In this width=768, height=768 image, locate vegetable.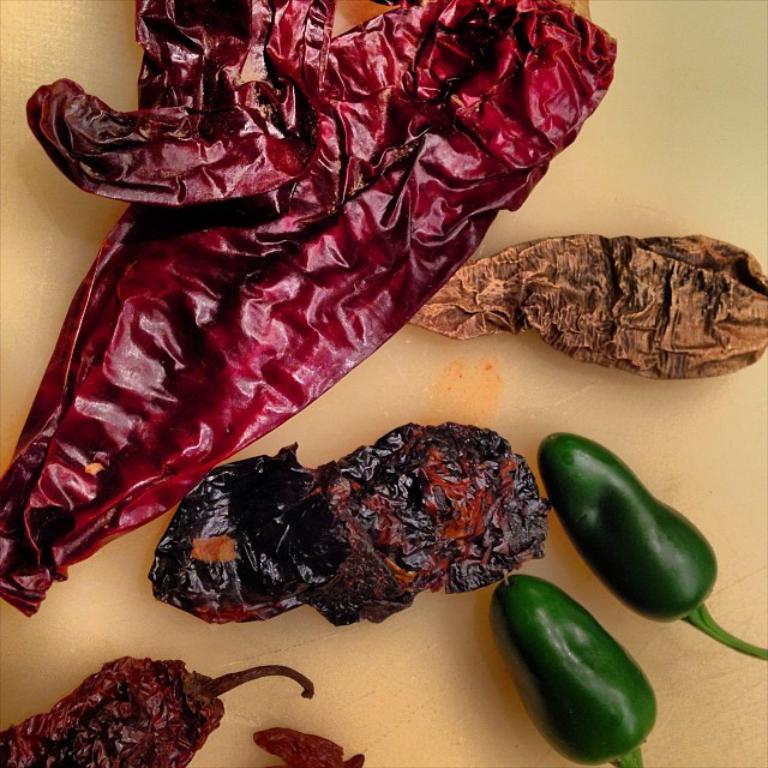
Bounding box: region(23, 0, 336, 208).
